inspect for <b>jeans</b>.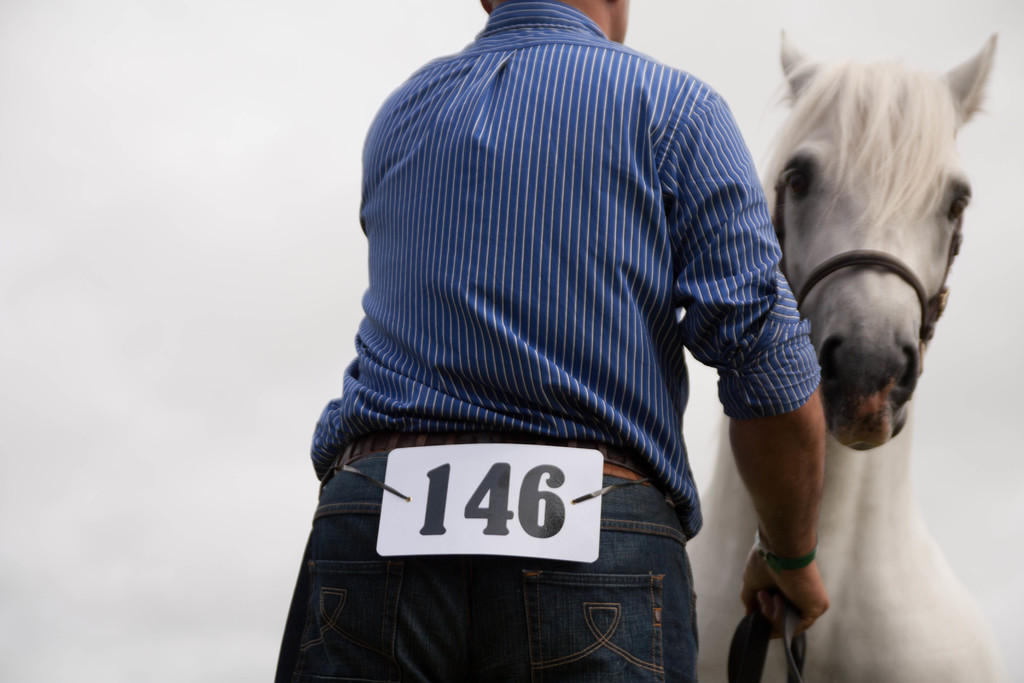
Inspection: pyautogui.locateOnScreen(312, 431, 732, 682).
